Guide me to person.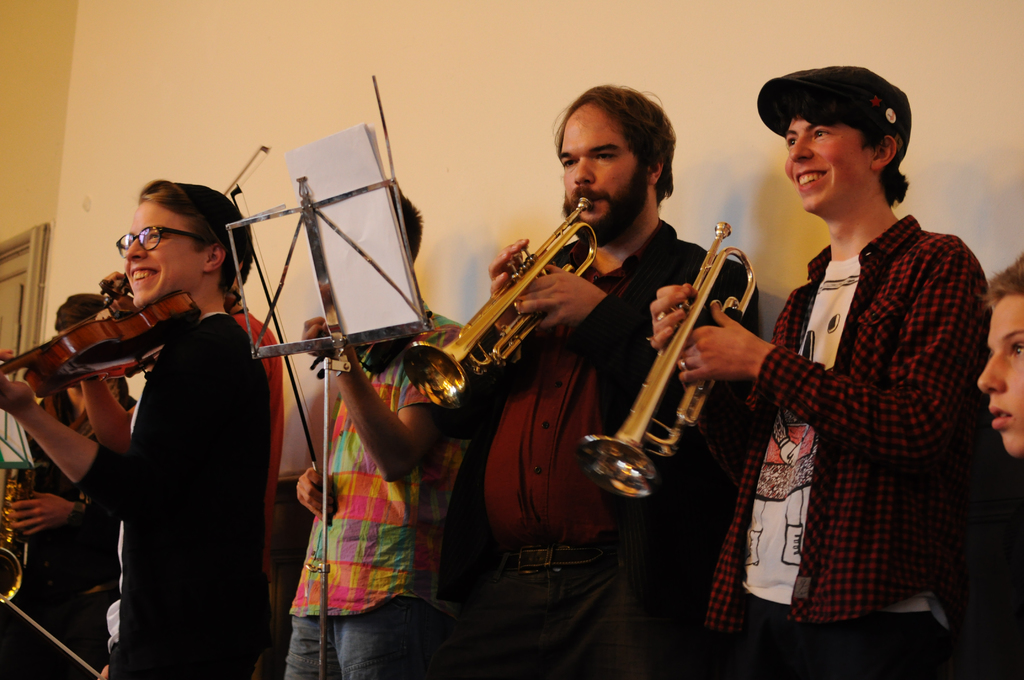
Guidance: BBox(648, 61, 991, 679).
